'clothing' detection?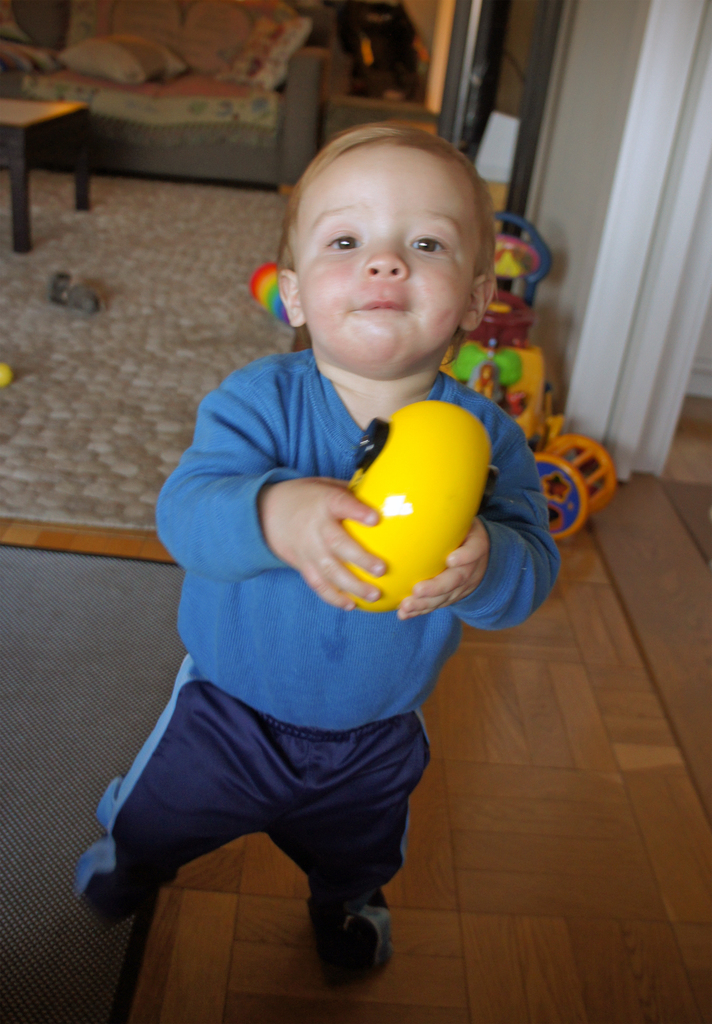
(left=70, top=342, right=561, bottom=920)
